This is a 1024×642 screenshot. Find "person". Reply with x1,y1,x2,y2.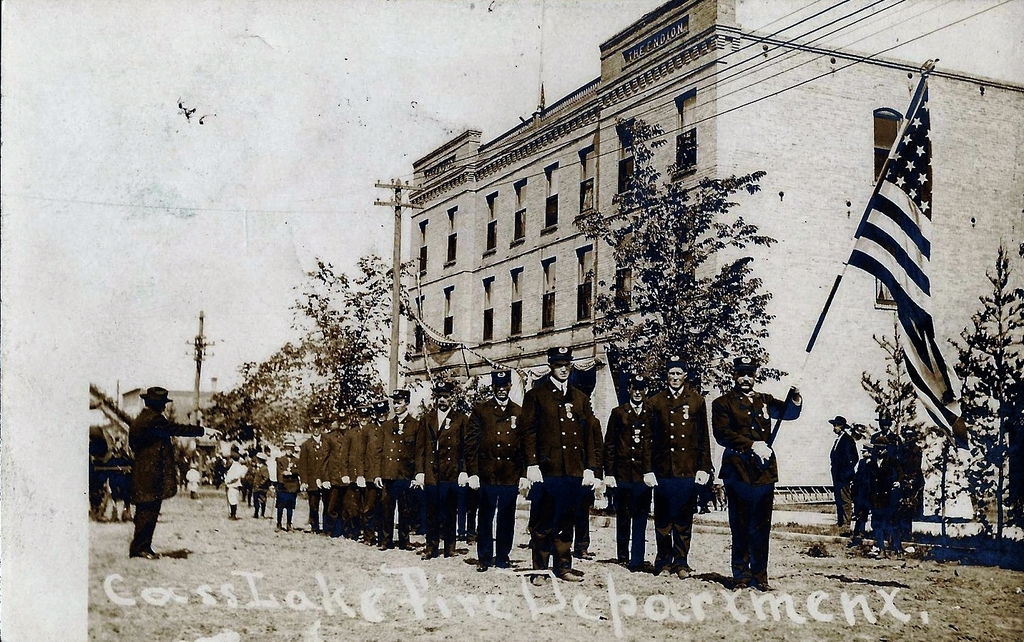
465,368,518,571.
